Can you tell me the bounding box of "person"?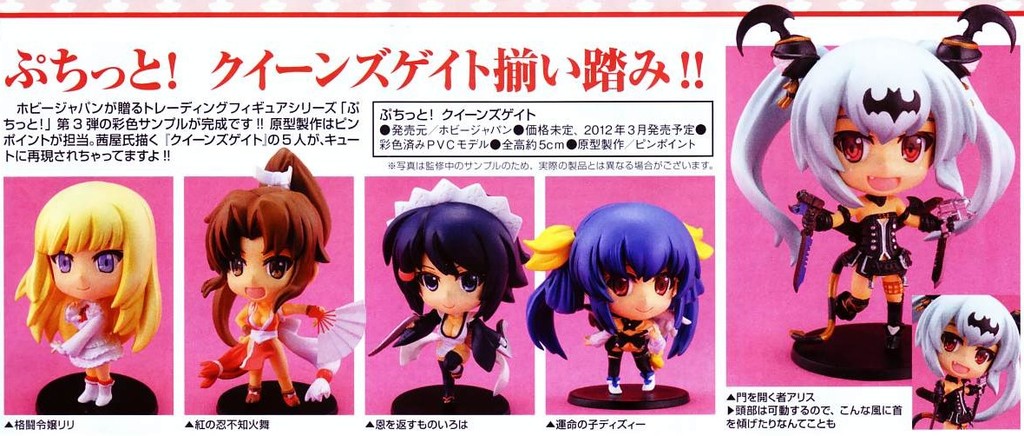
380 178 530 399.
